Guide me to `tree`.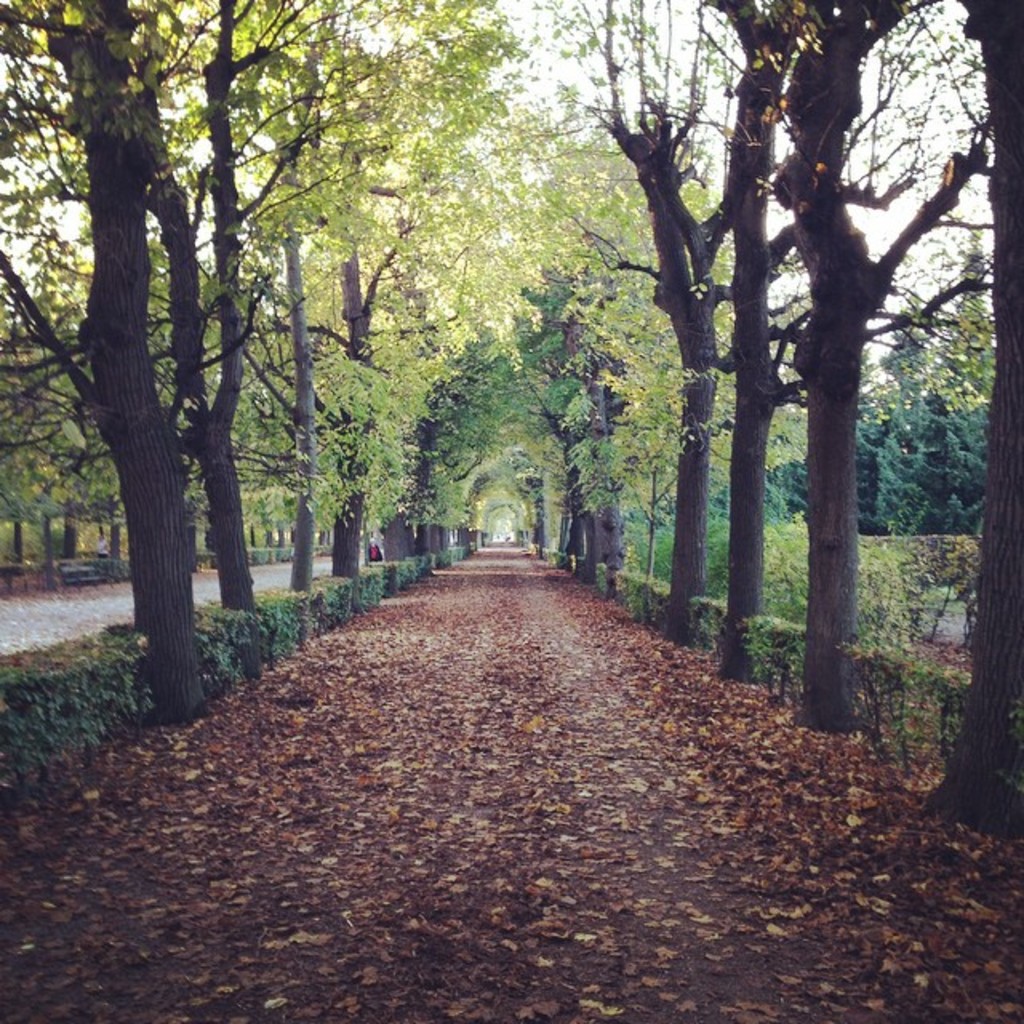
Guidance: bbox(37, 59, 378, 691).
